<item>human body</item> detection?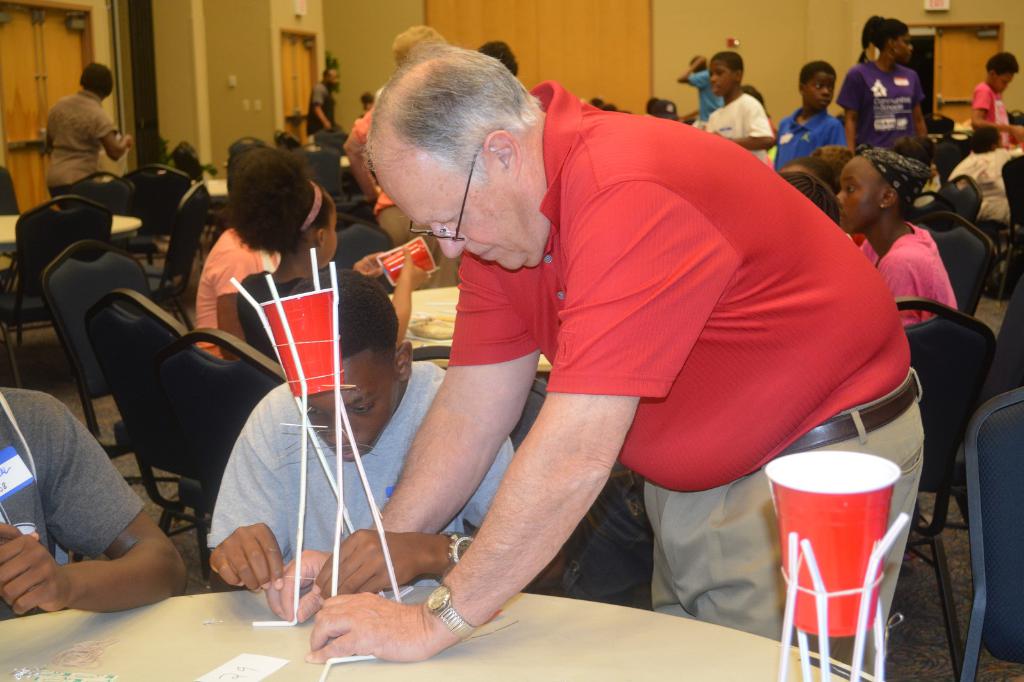
x1=773 y1=59 x2=842 y2=163
